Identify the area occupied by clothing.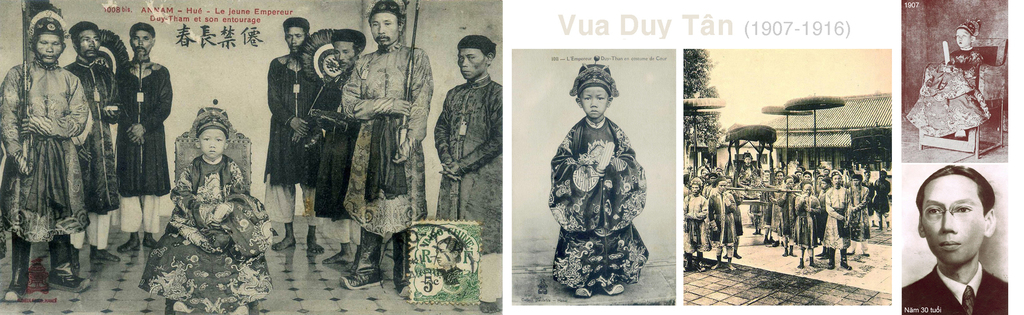
Area: {"x1": 4, "y1": 60, "x2": 95, "y2": 248}.
